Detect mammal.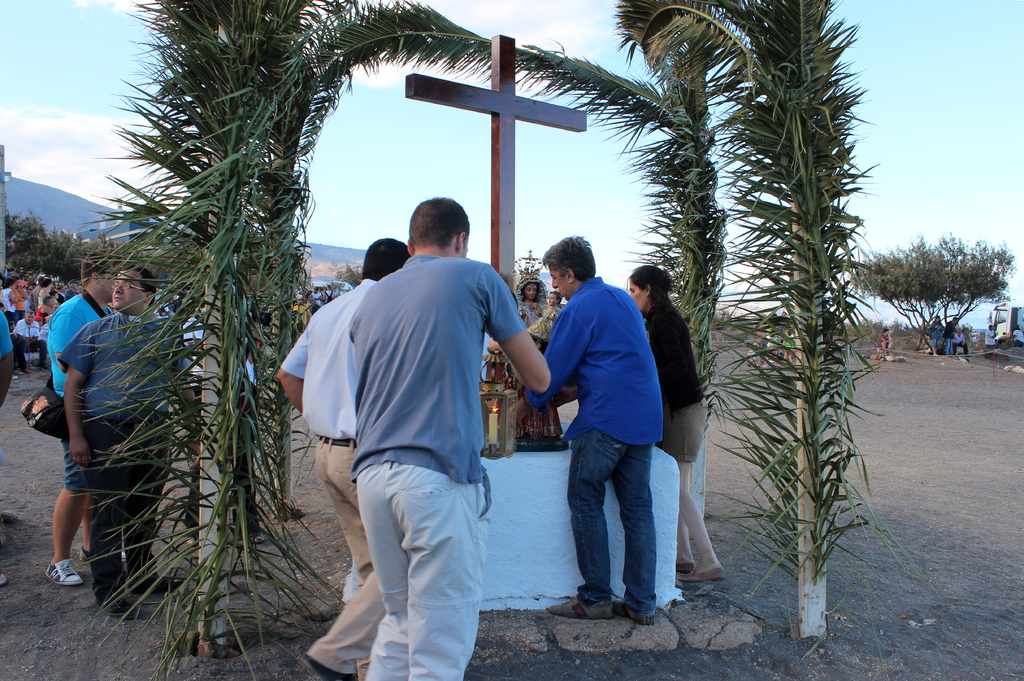
Detected at <box>982,323,996,350</box>.
